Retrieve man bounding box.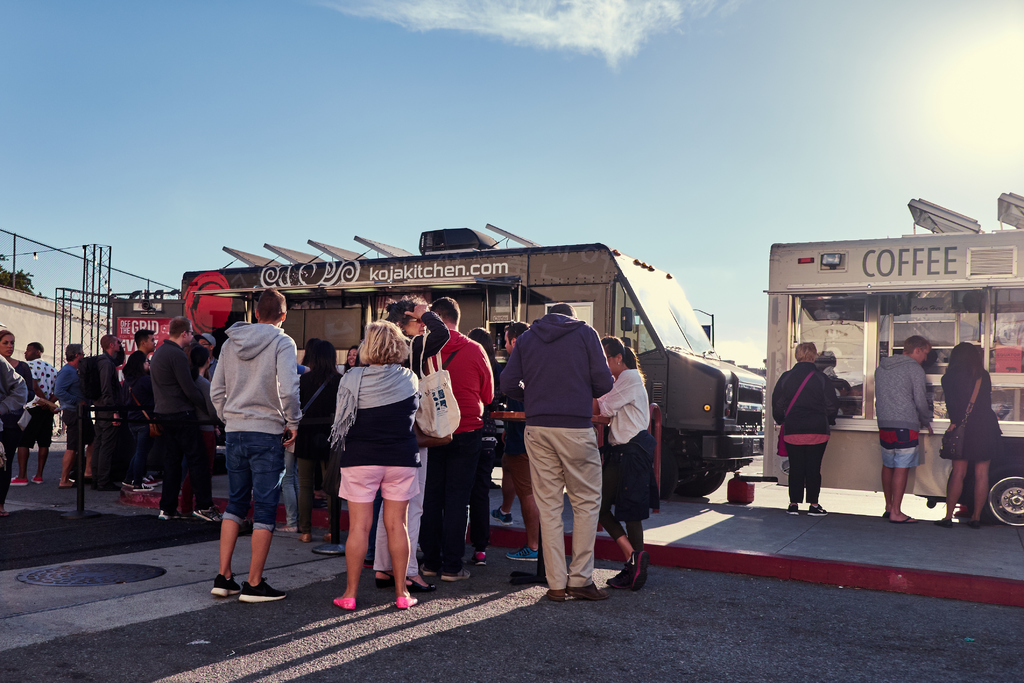
Bounding box: rect(874, 336, 938, 524).
